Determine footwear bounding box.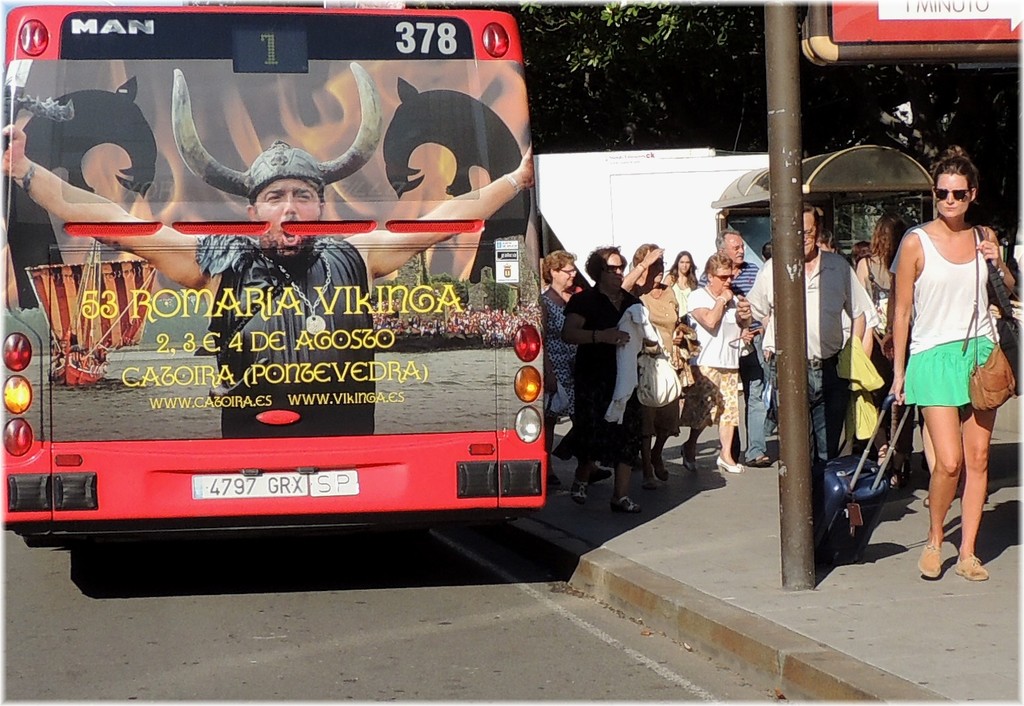
Determined: left=589, top=464, right=614, bottom=483.
